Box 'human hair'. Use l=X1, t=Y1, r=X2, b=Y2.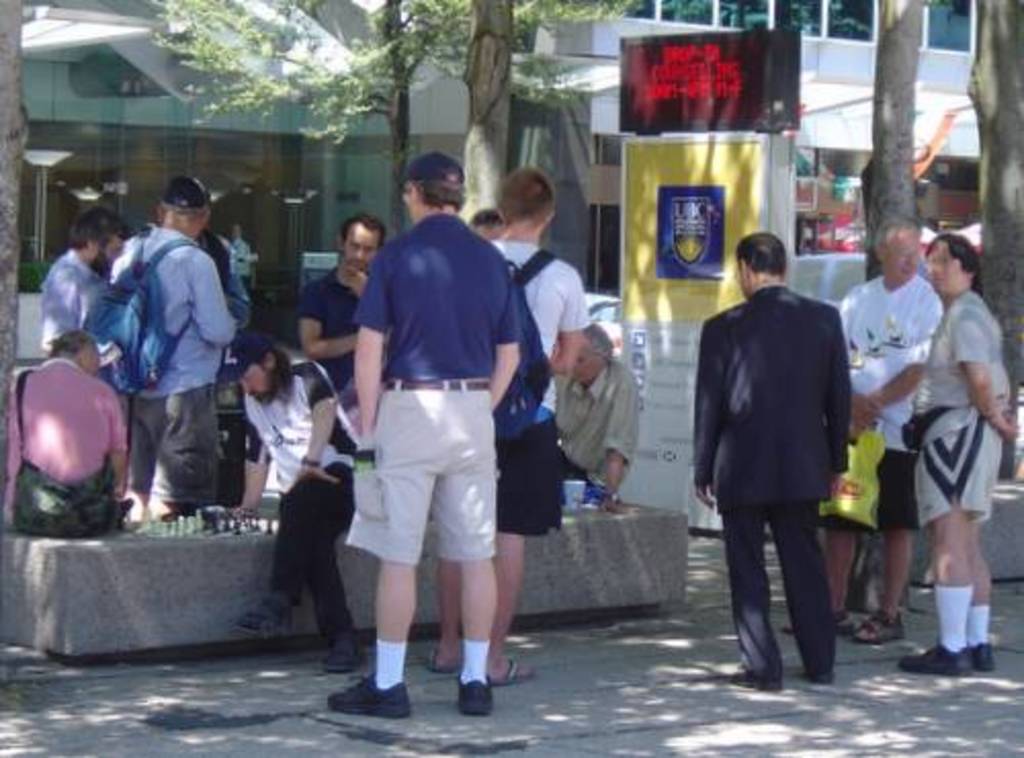
l=45, t=326, r=96, b=352.
